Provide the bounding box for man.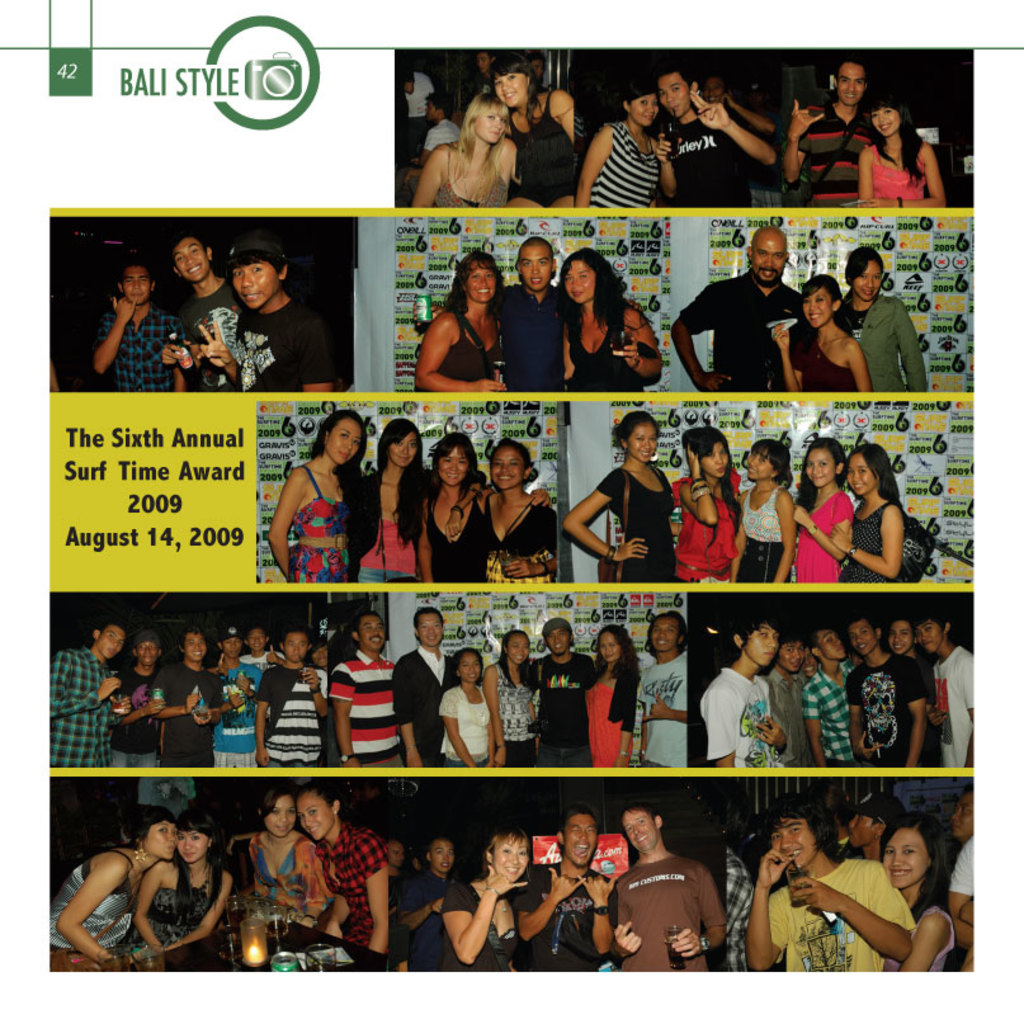
{"left": 43, "top": 619, "right": 129, "bottom": 769}.
